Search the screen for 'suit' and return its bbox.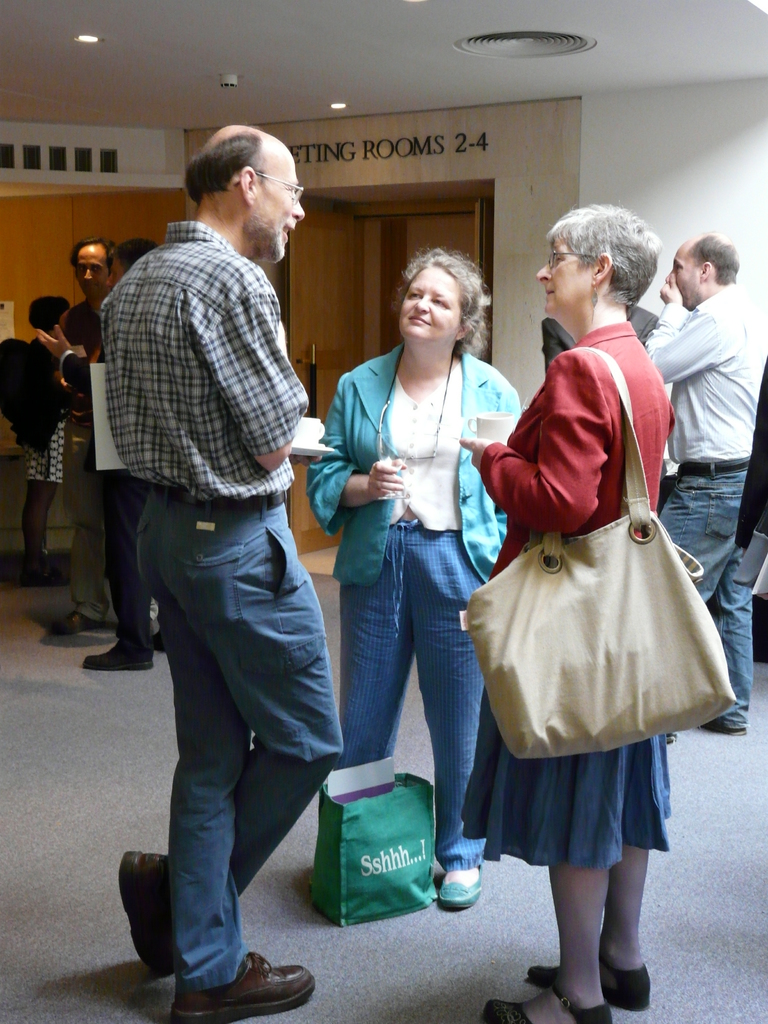
Found: 478:316:675:581.
